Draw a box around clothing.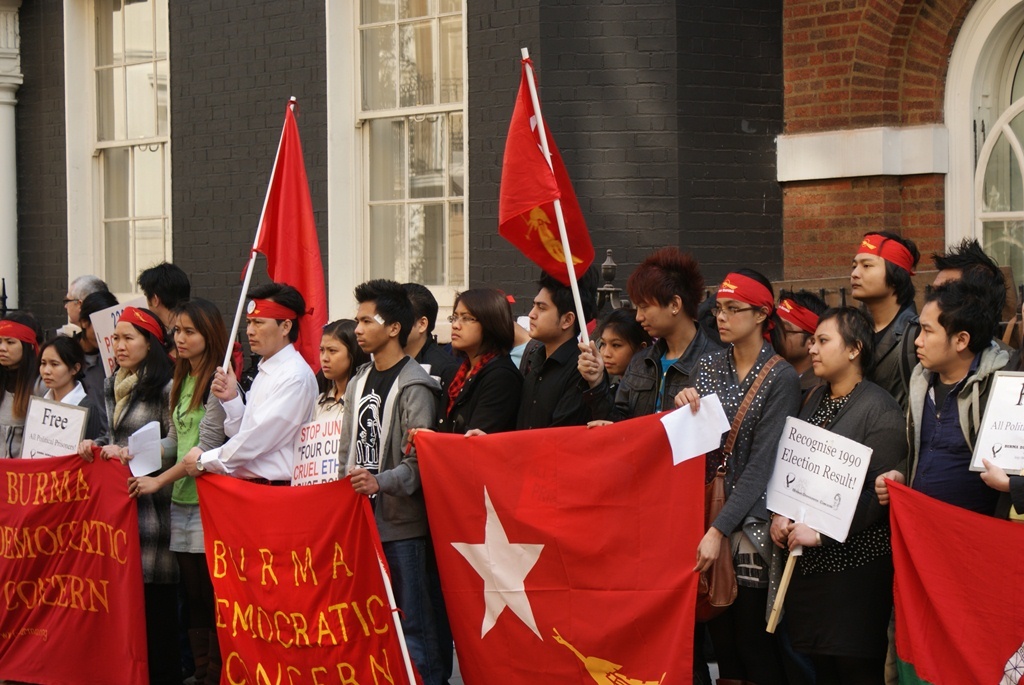
(513, 329, 615, 437).
